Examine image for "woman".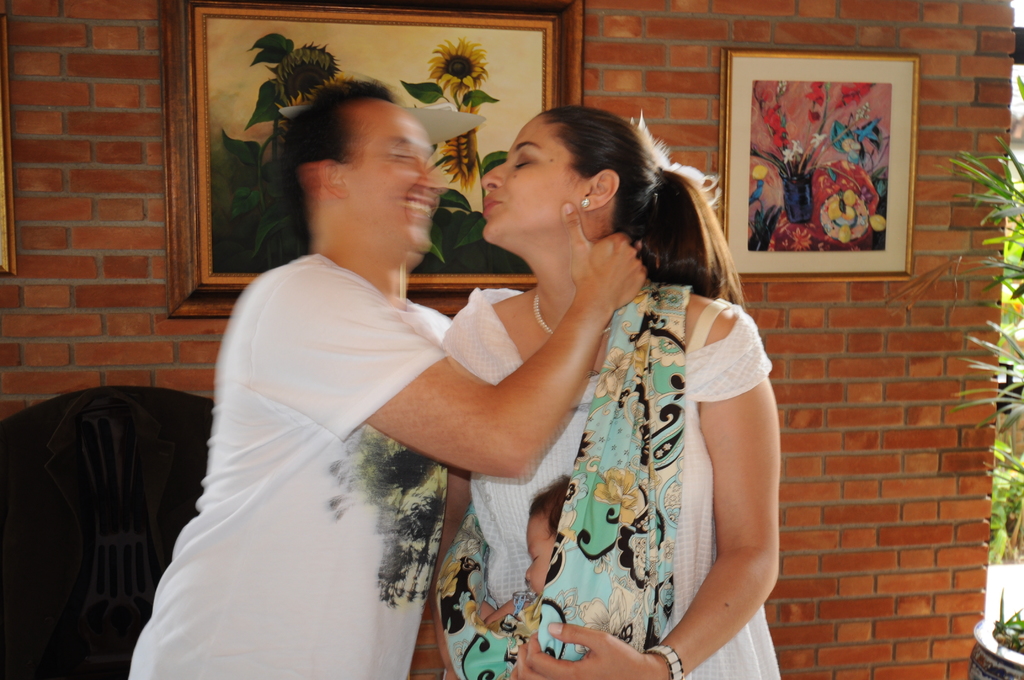
Examination result: (x1=431, y1=79, x2=780, y2=679).
